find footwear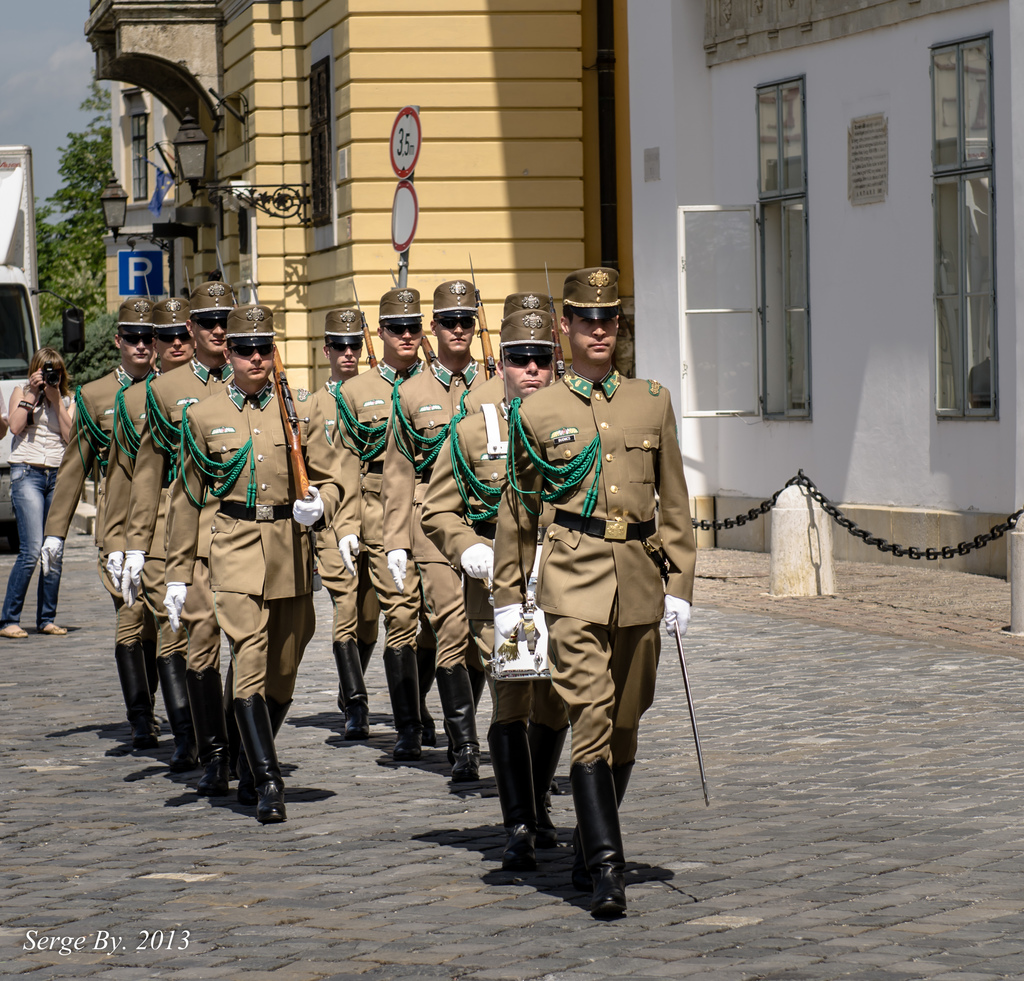
pyautogui.locateOnScreen(227, 693, 279, 820)
